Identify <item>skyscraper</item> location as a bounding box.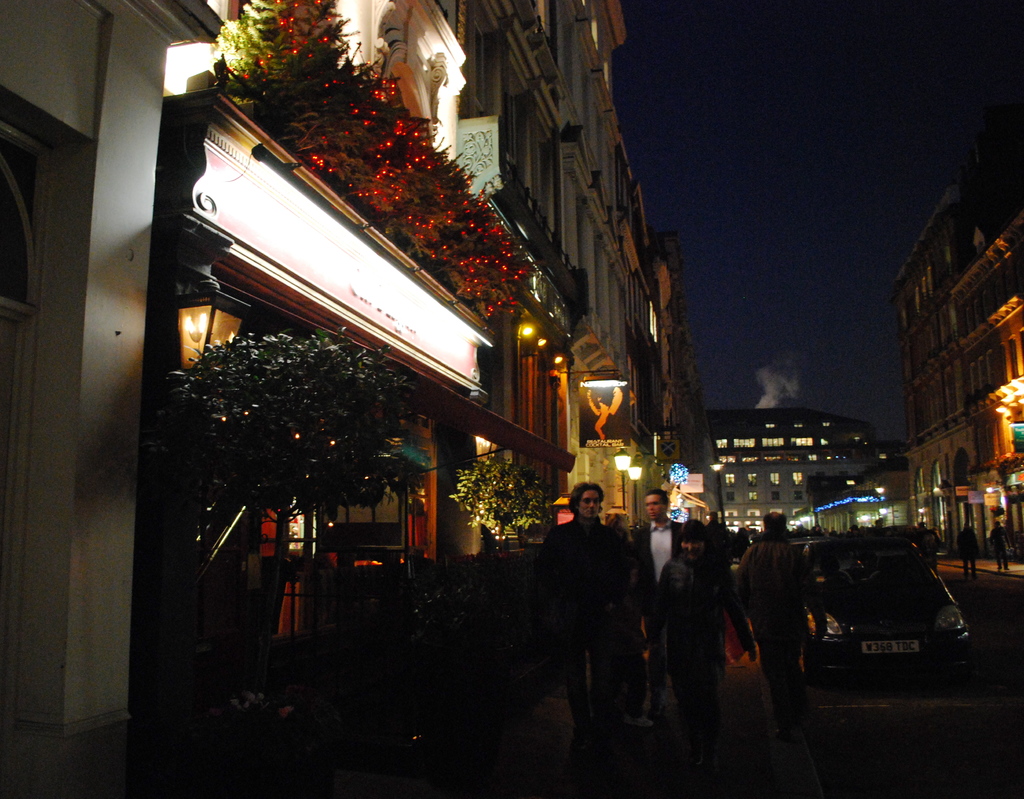
[x1=0, y1=0, x2=680, y2=742].
